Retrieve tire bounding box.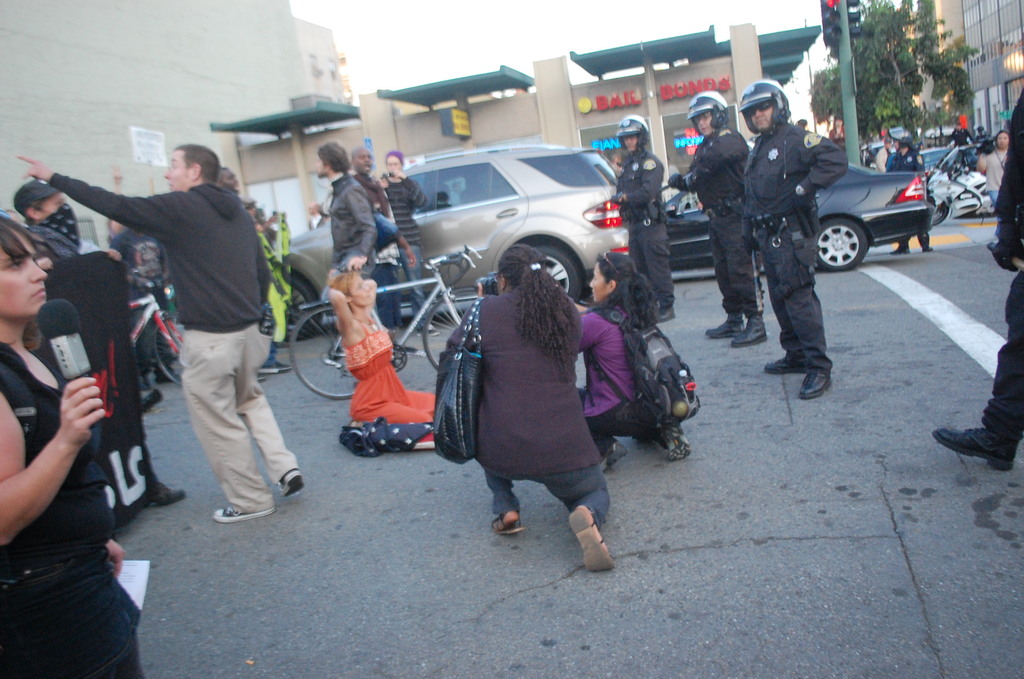
Bounding box: 286,274,322,332.
